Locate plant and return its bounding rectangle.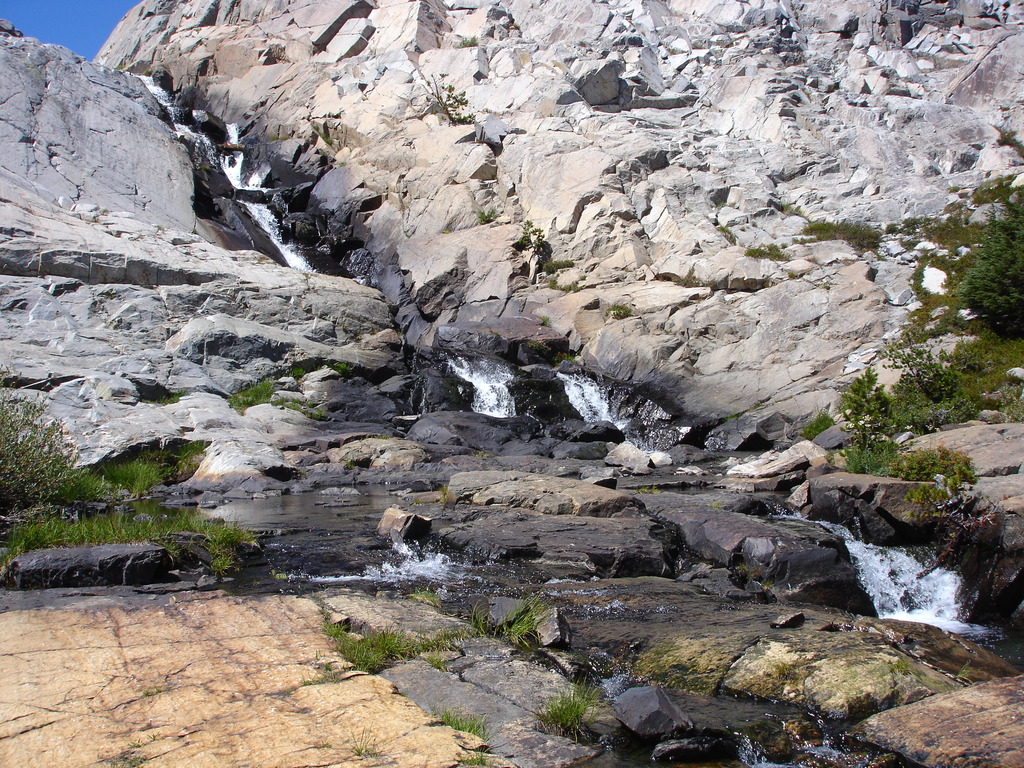
detection(367, 617, 436, 657).
